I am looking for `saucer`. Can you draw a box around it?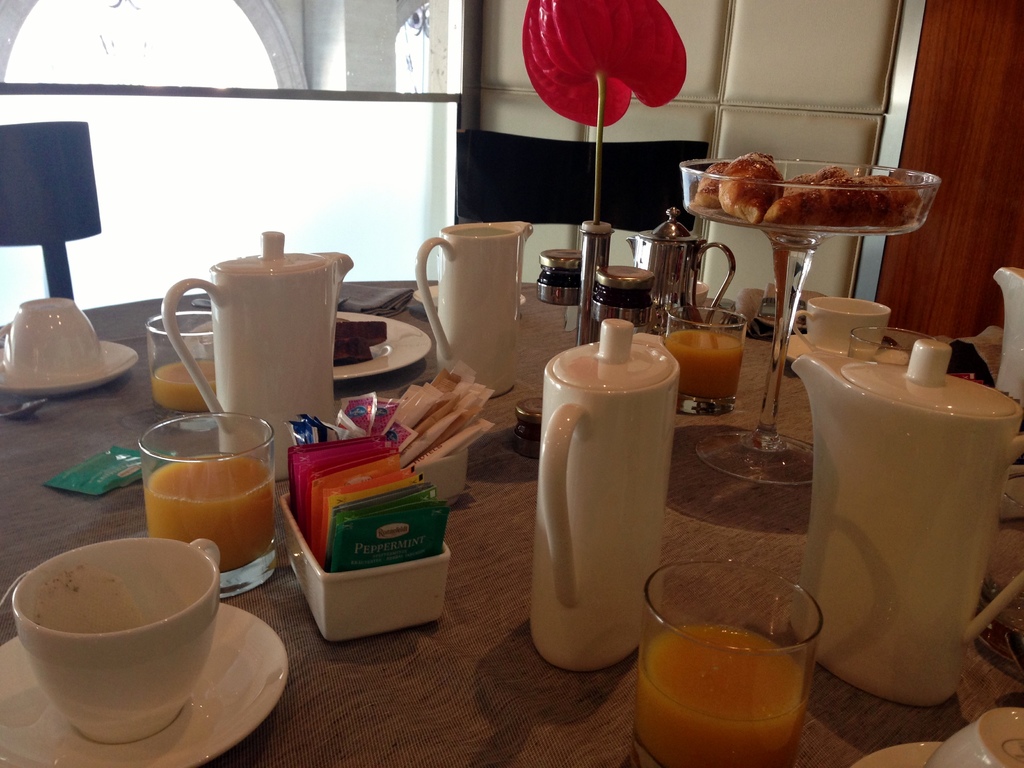
Sure, the bounding box is left=0, top=598, right=291, bottom=767.
